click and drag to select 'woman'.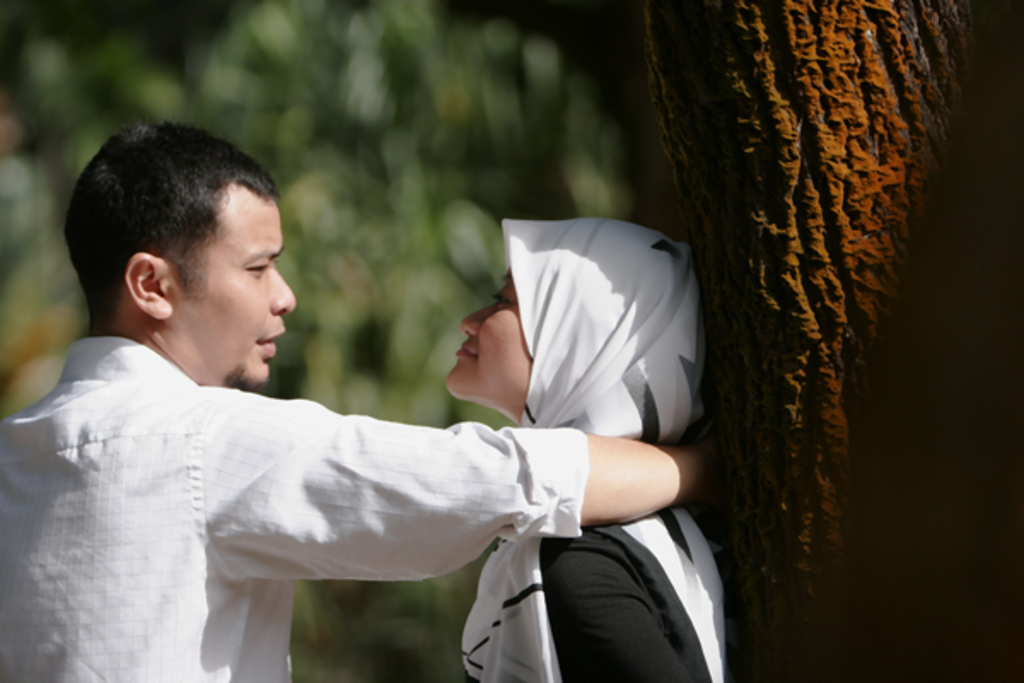
Selection: 435 217 736 681.
